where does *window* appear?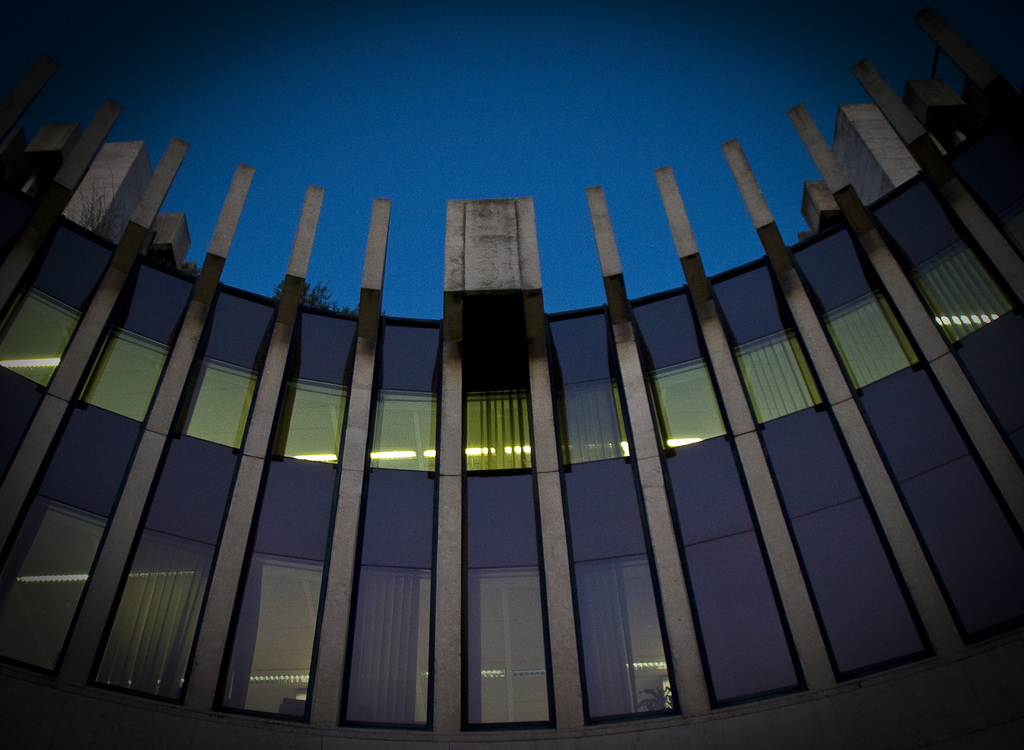
Appears at bbox(909, 241, 1016, 346).
